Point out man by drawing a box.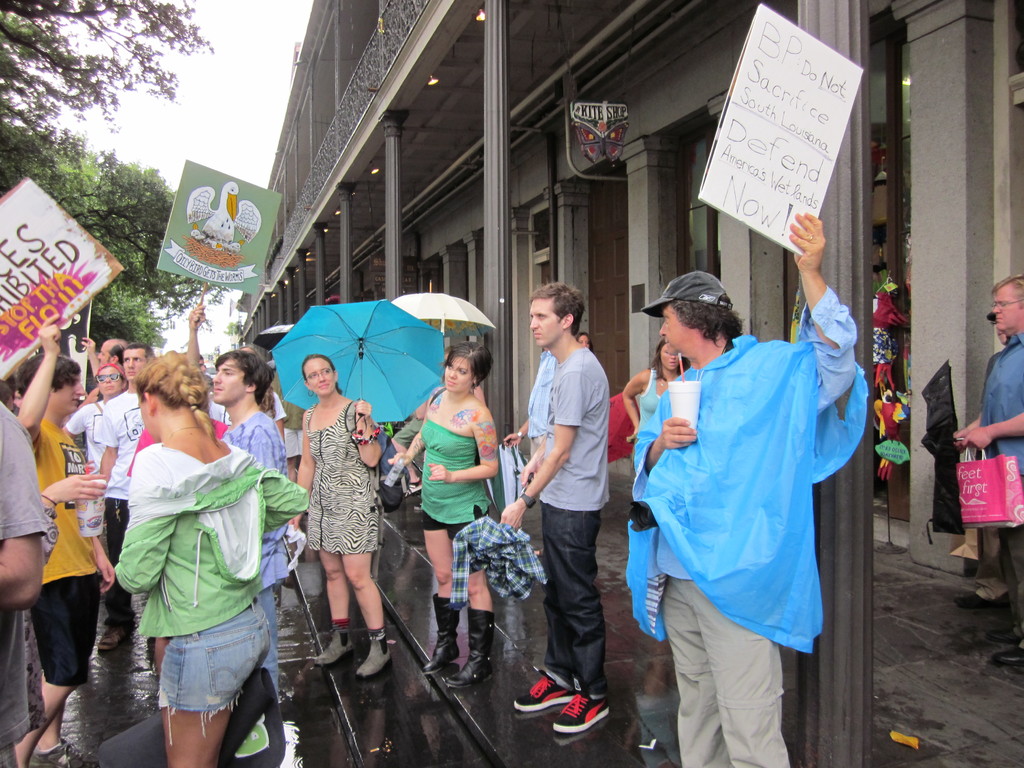
622, 252, 869, 761.
